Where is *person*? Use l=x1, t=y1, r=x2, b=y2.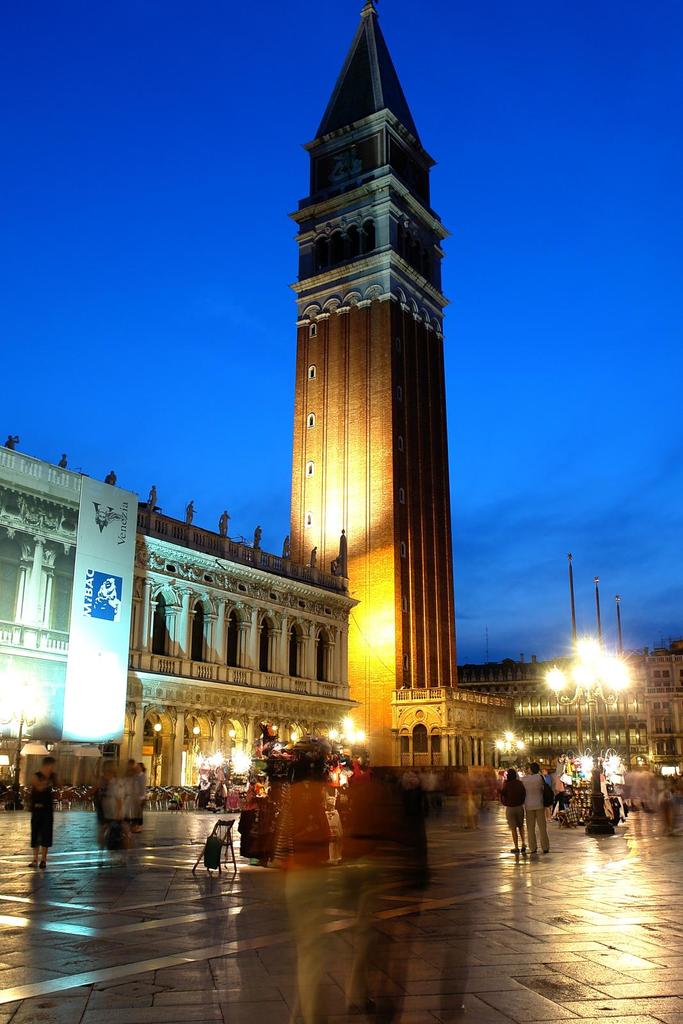
l=30, t=756, r=58, b=868.
